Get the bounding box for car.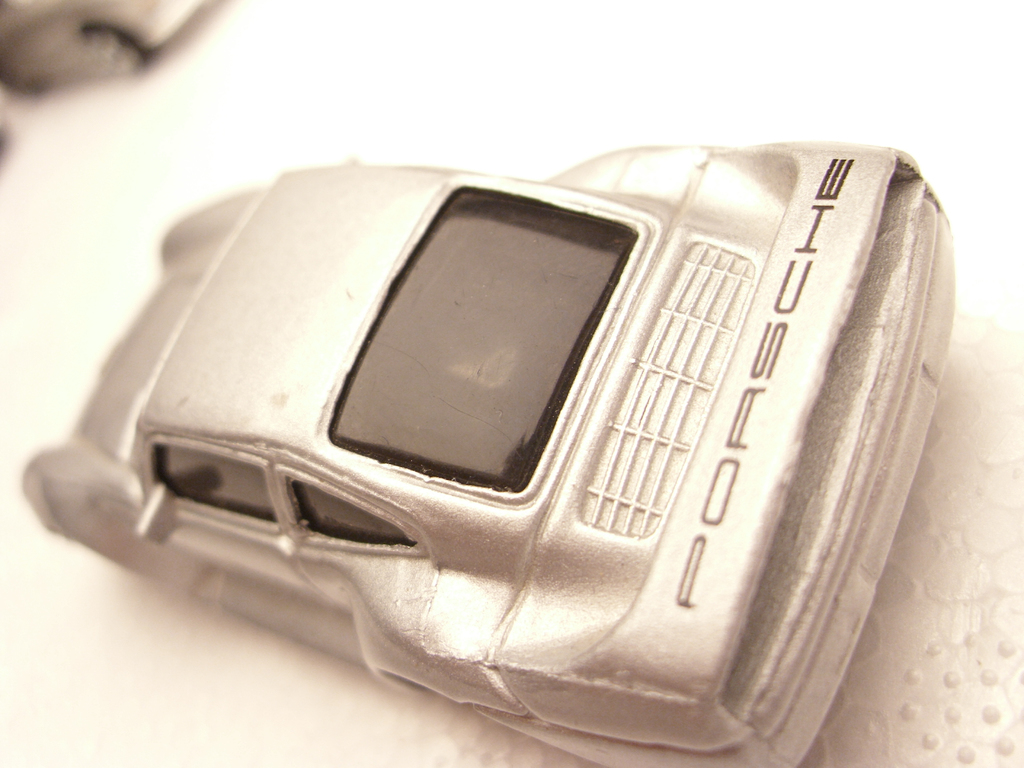
select_region(19, 132, 957, 767).
